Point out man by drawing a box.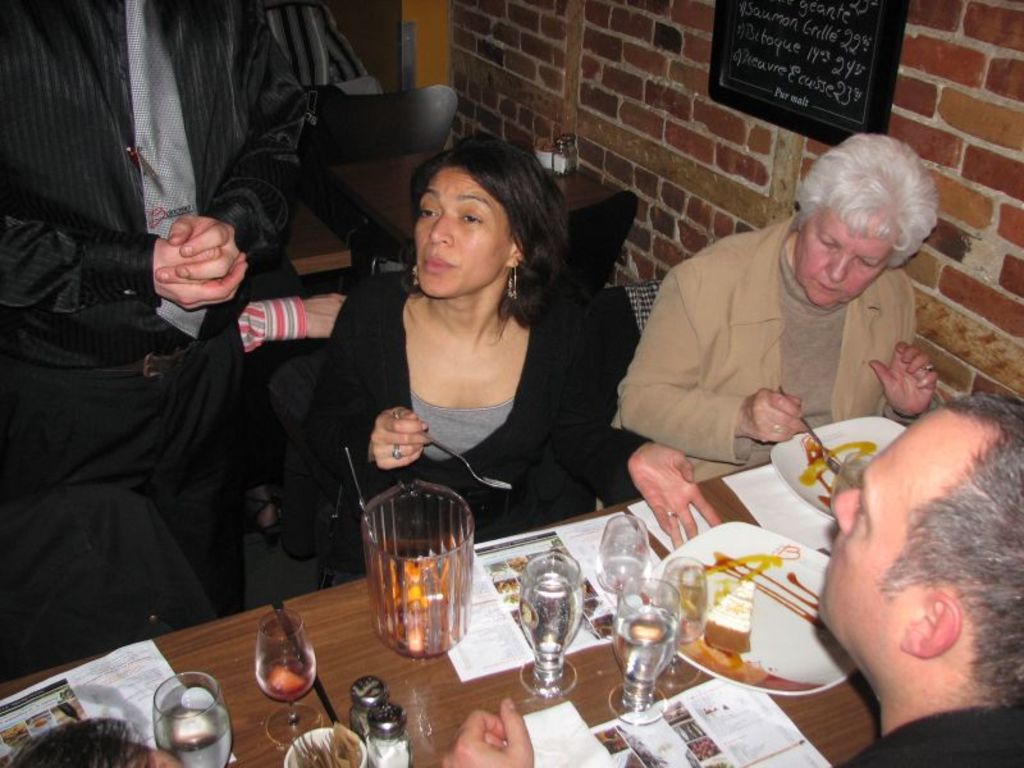
locate(444, 398, 1023, 767).
